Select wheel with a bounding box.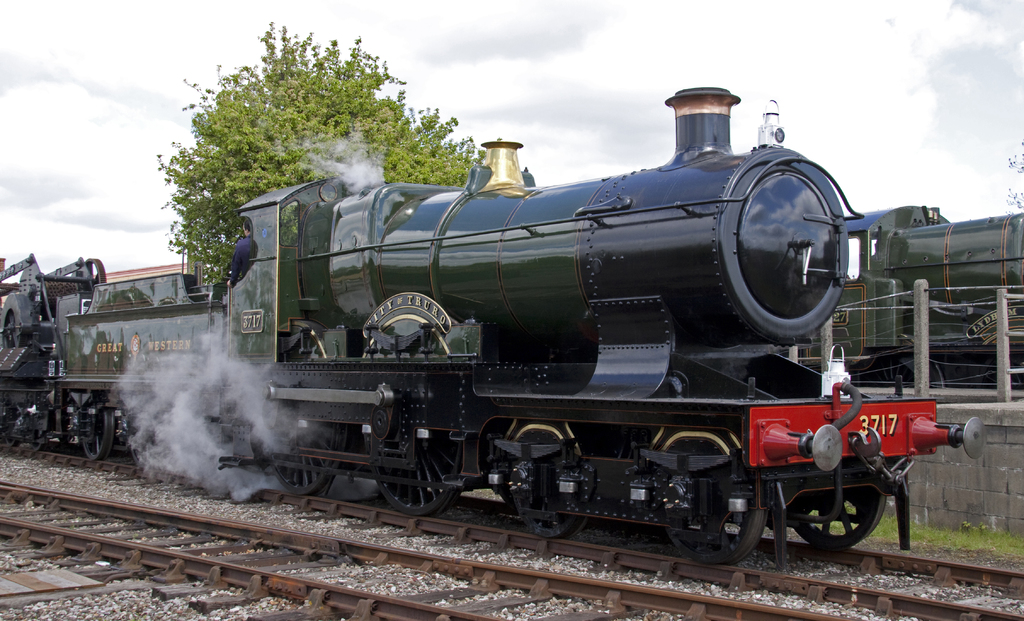
<region>373, 429, 472, 521</region>.
